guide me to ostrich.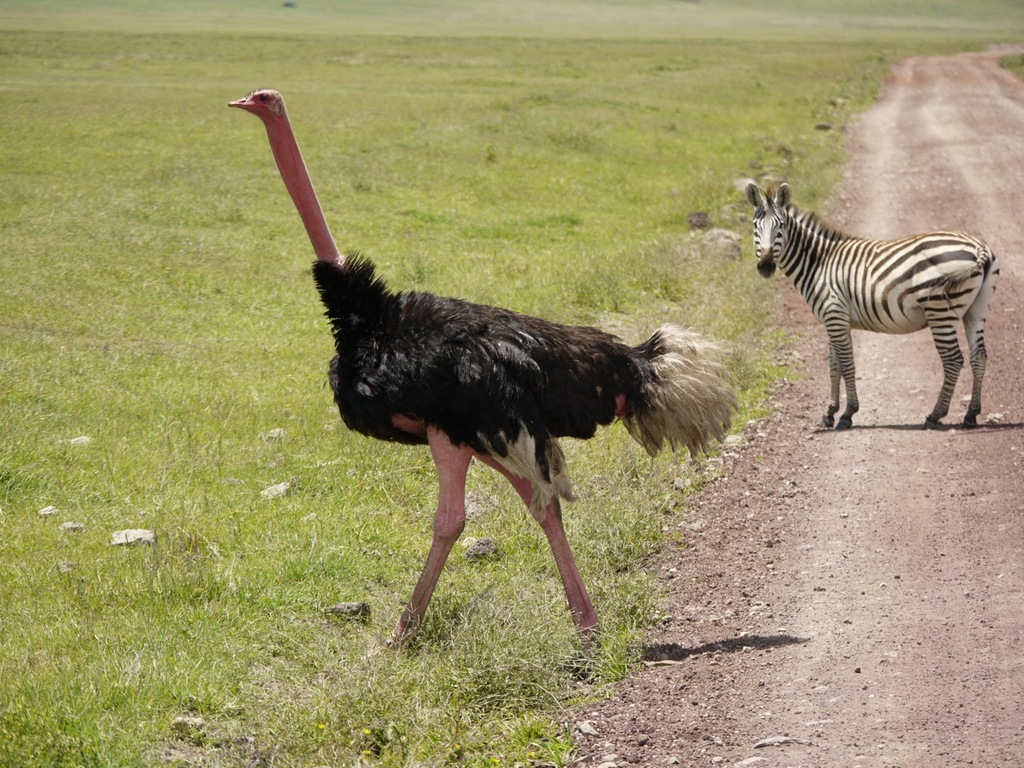
Guidance: region(232, 88, 703, 658).
